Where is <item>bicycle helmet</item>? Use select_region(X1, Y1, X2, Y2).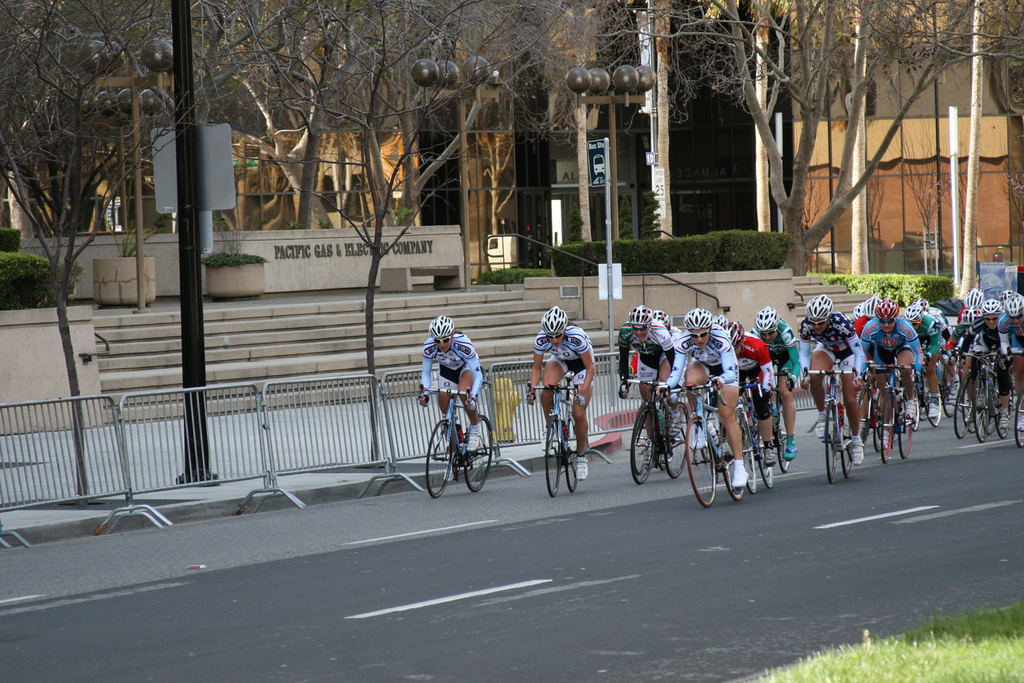
select_region(723, 319, 744, 347).
